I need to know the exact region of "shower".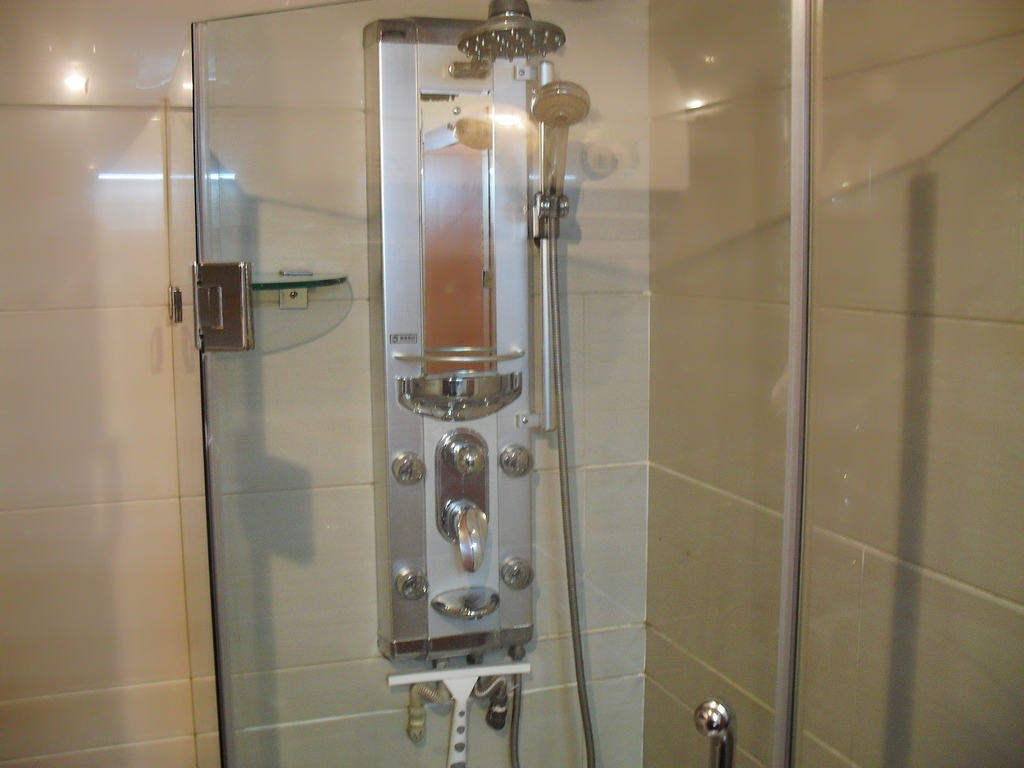
Region: bbox=(463, 0, 568, 61).
